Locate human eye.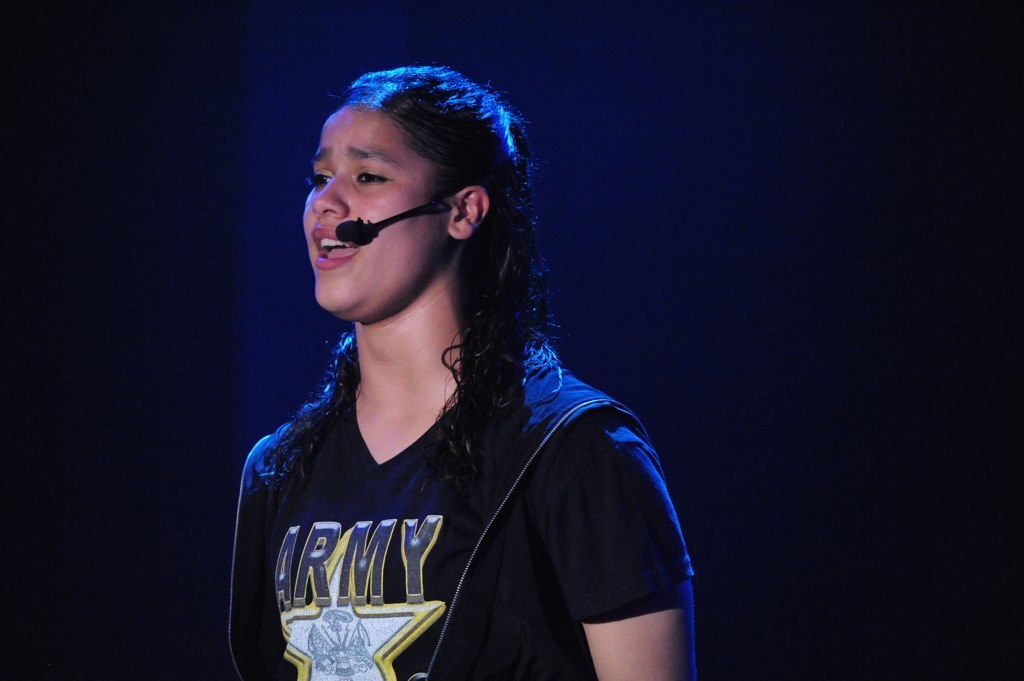
Bounding box: crop(355, 166, 391, 187).
